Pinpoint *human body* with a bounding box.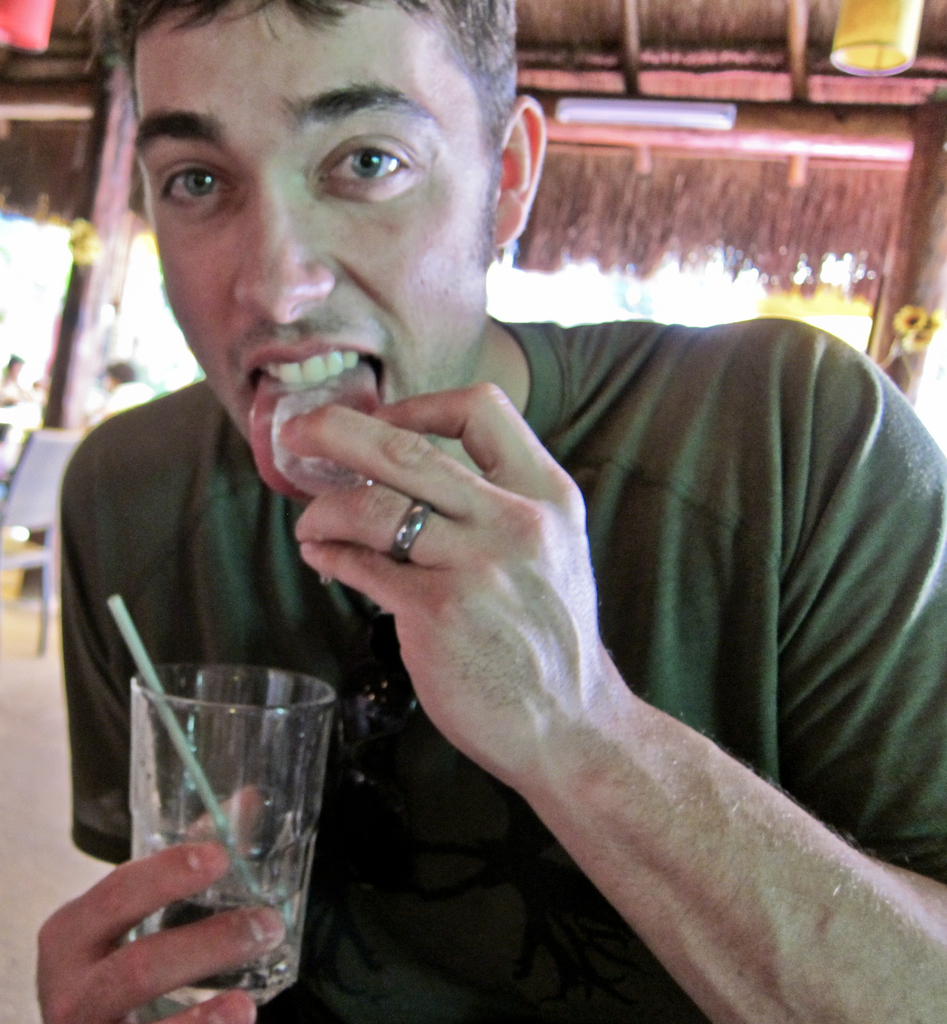
[x1=197, y1=160, x2=946, y2=1023].
